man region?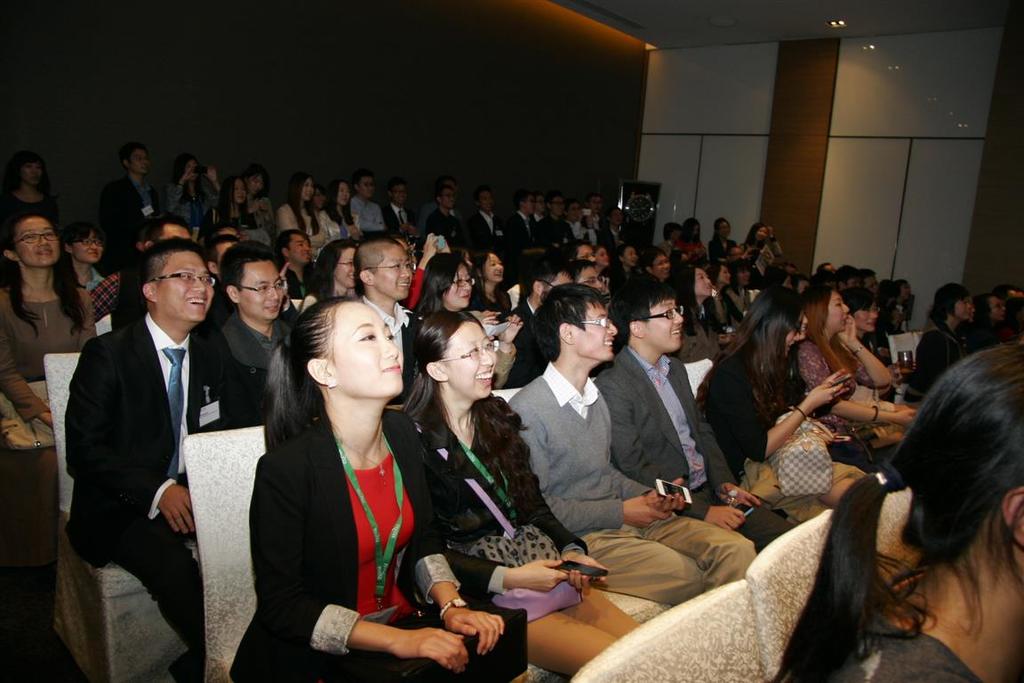
left=52, top=233, right=250, bottom=681
